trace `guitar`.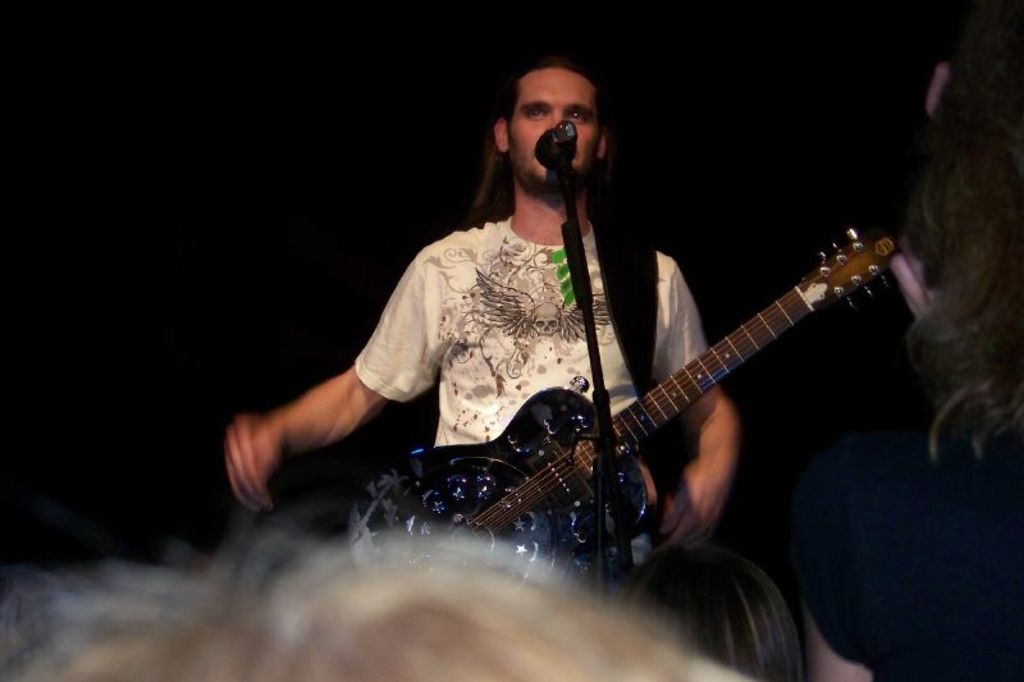
Traced to bbox(333, 215, 905, 599).
